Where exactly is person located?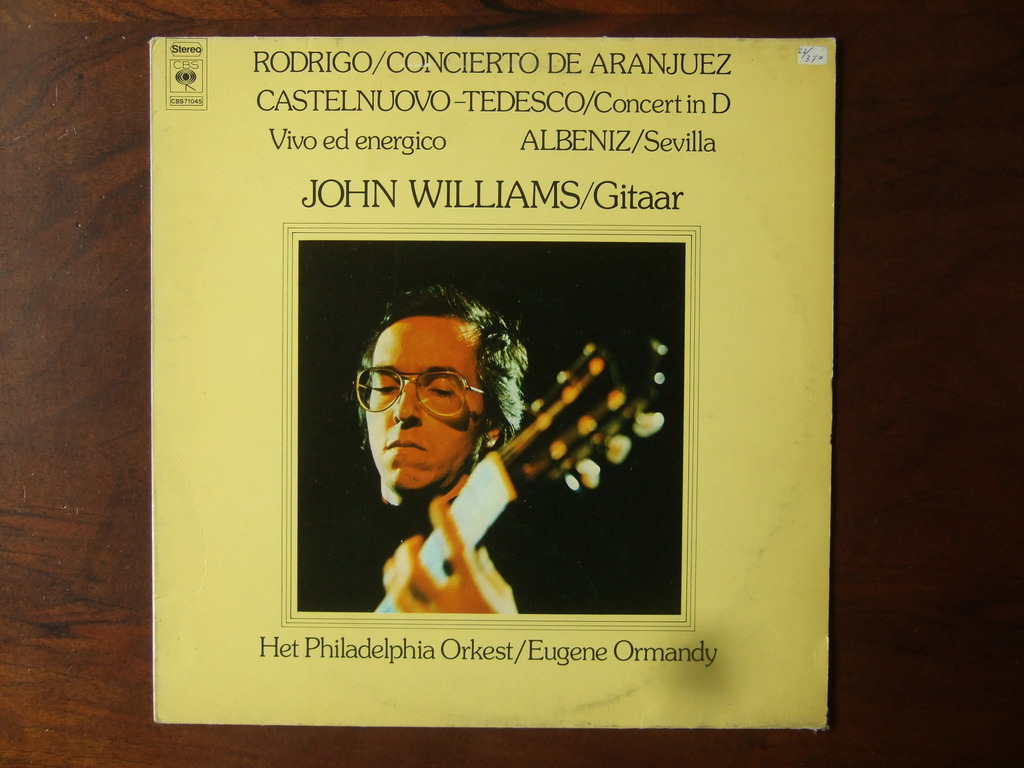
Its bounding box is left=325, top=290, right=569, bottom=647.
